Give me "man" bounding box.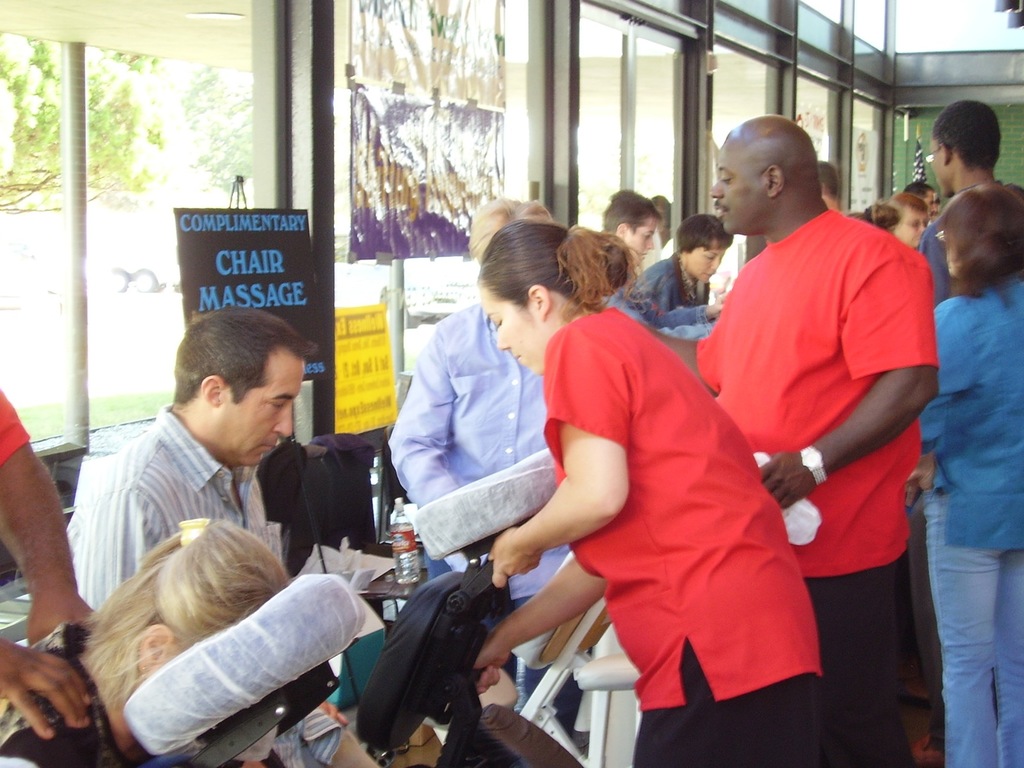
BBox(63, 303, 297, 584).
